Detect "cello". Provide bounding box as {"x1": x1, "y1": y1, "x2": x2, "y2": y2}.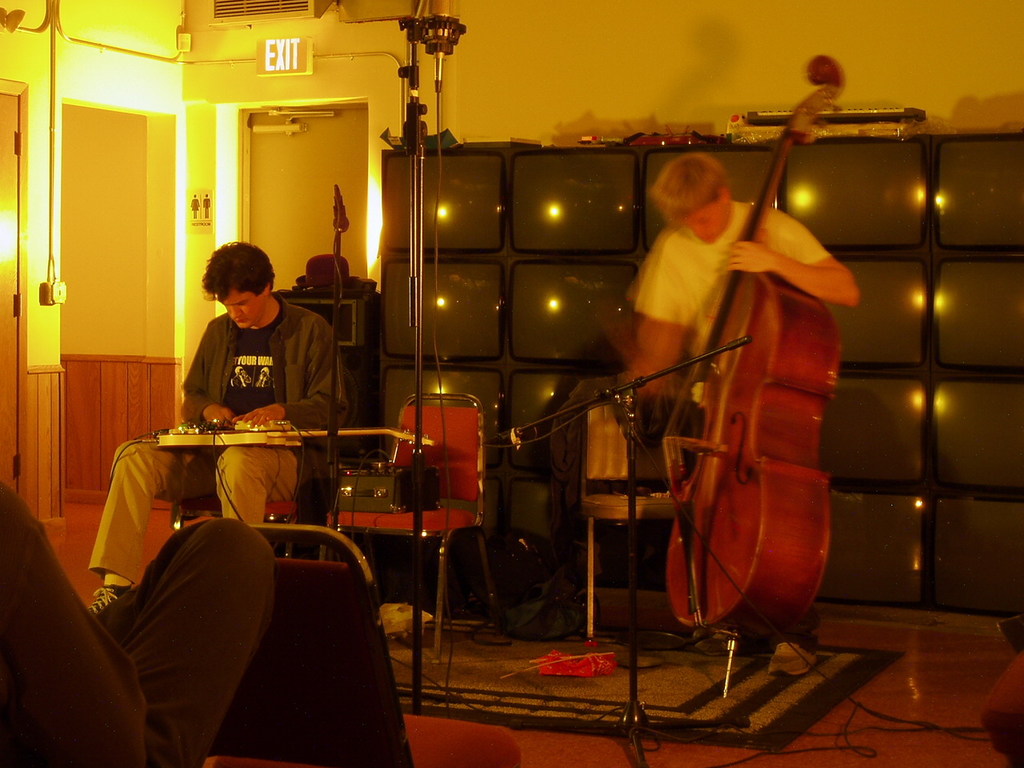
{"x1": 669, "y1": 54, "x2": 845, "y2": 699}.
